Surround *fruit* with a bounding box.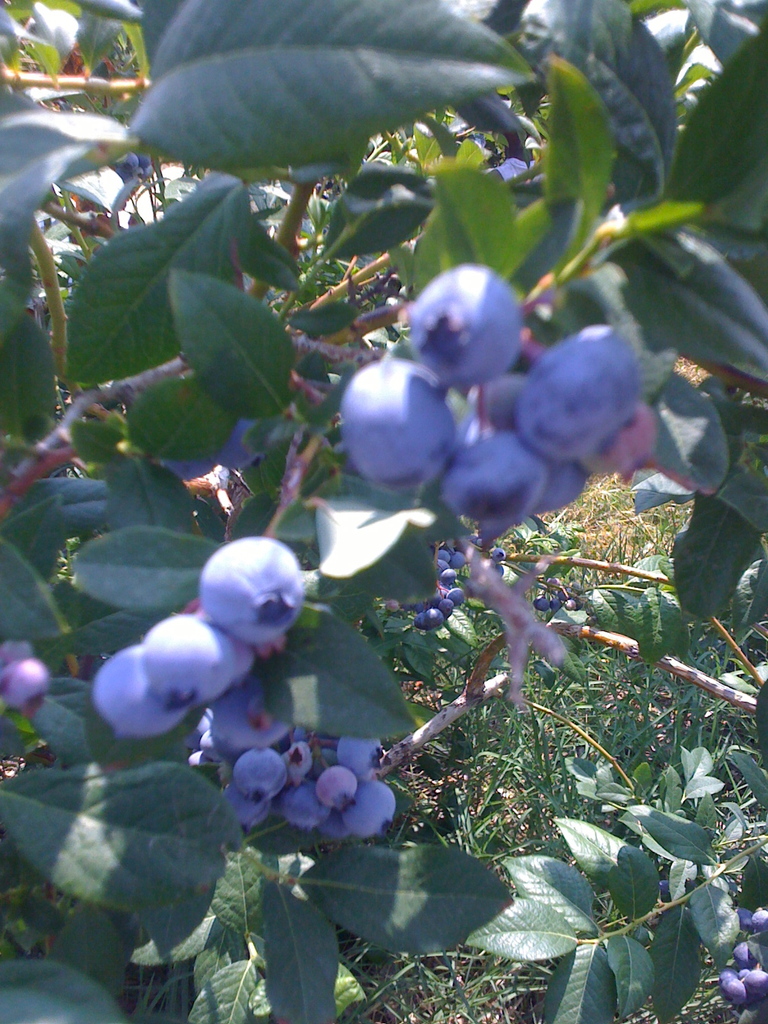
bbox=[338, 781, 396, 838].
